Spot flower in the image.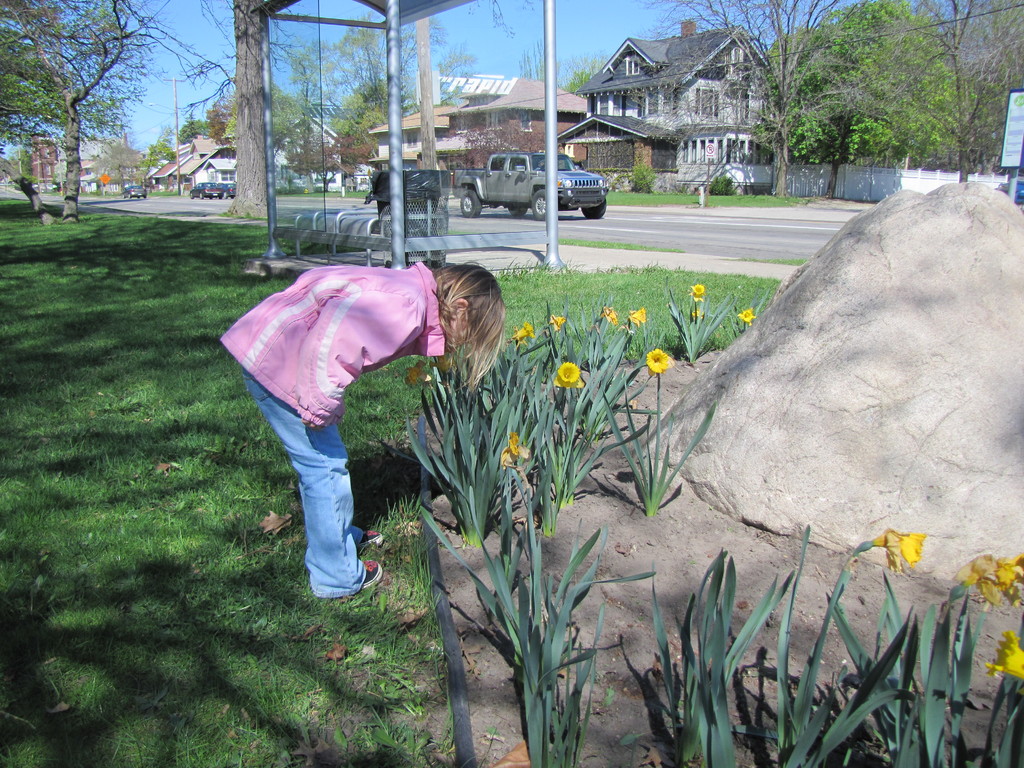
flower found at bbox=(690, 284, 703, 301).
